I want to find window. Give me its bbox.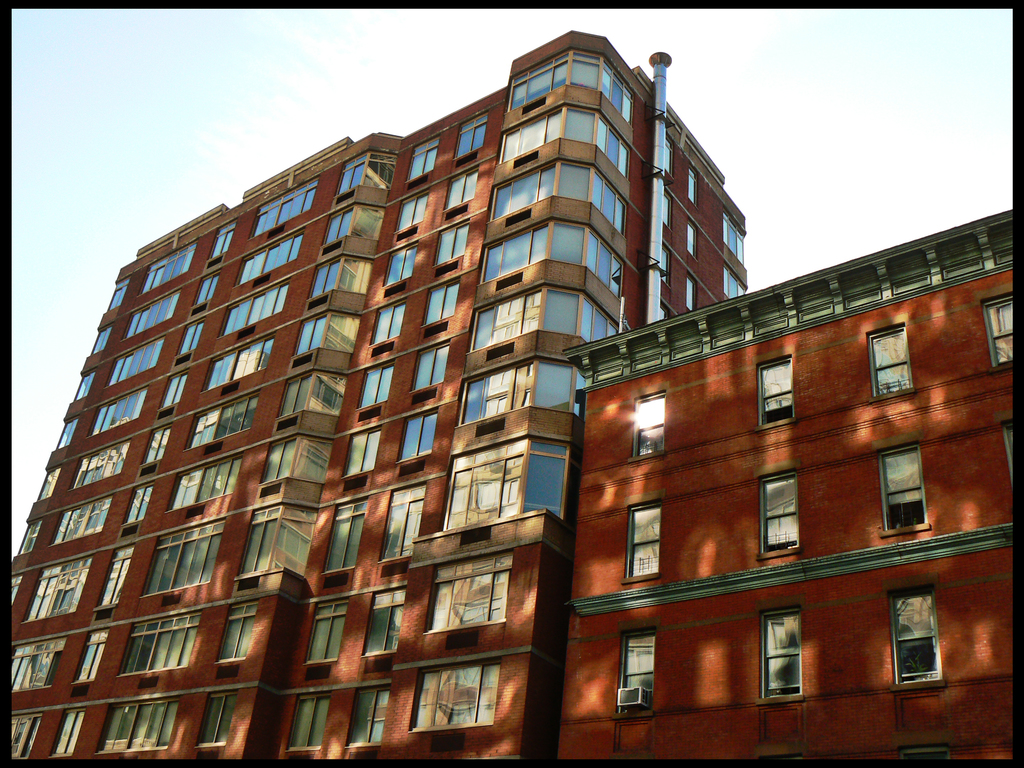
<bbox>395, 190, 429, 232</bbox>.
